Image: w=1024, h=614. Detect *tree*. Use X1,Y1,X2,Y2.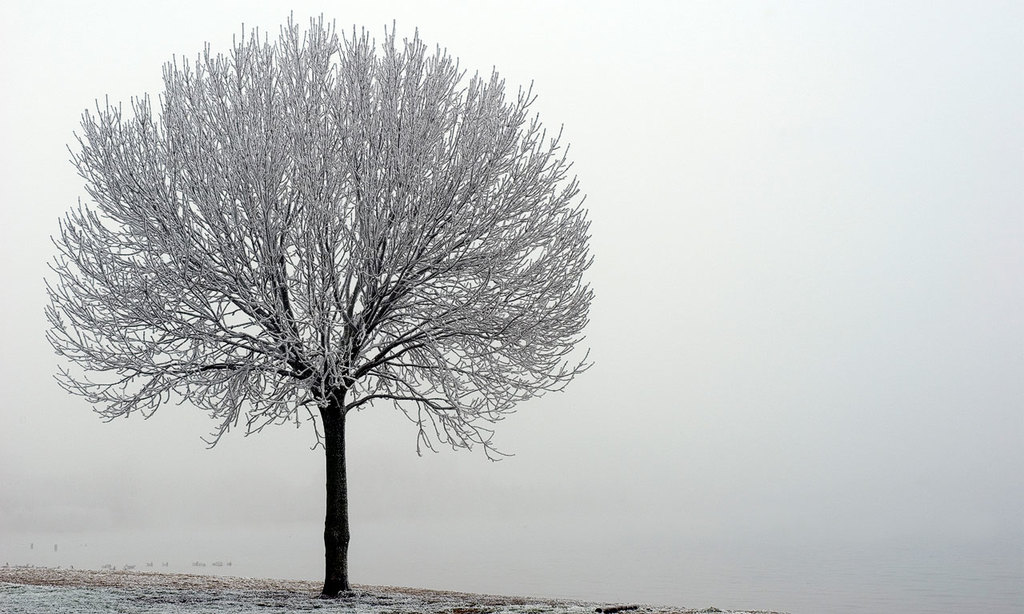
39,11,594,596.
